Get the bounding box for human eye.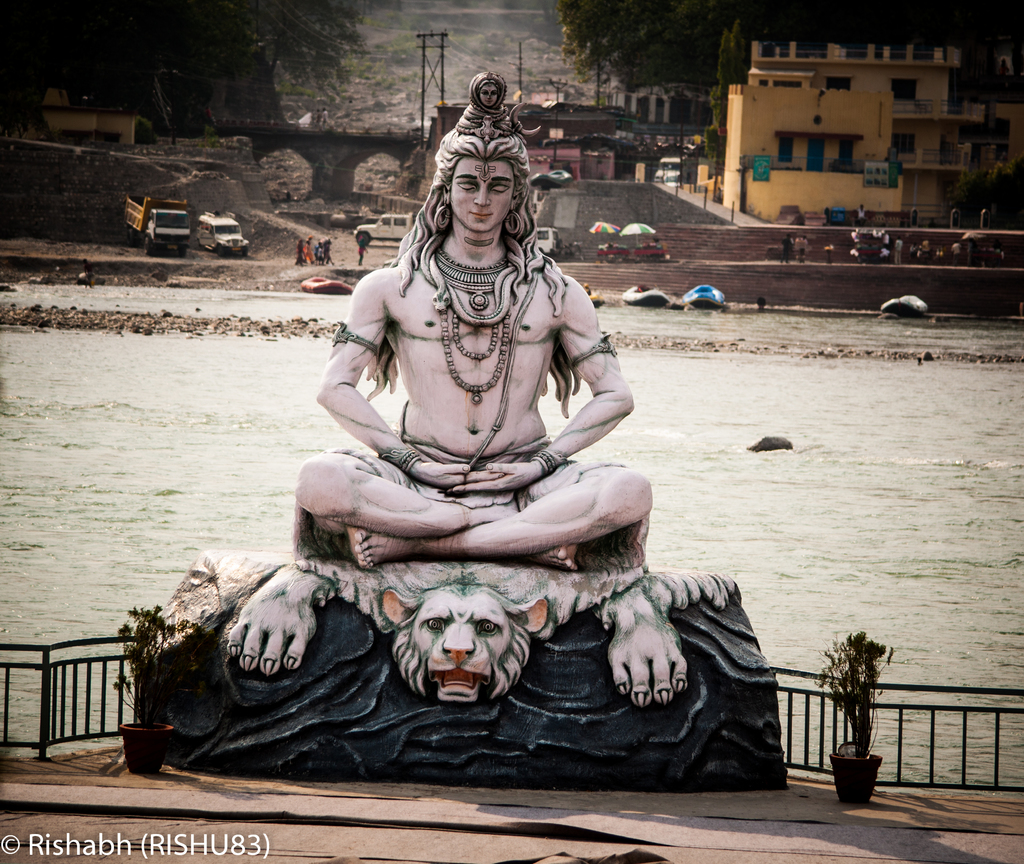
[x1=488, y1=177, x2=512, y2=195].
